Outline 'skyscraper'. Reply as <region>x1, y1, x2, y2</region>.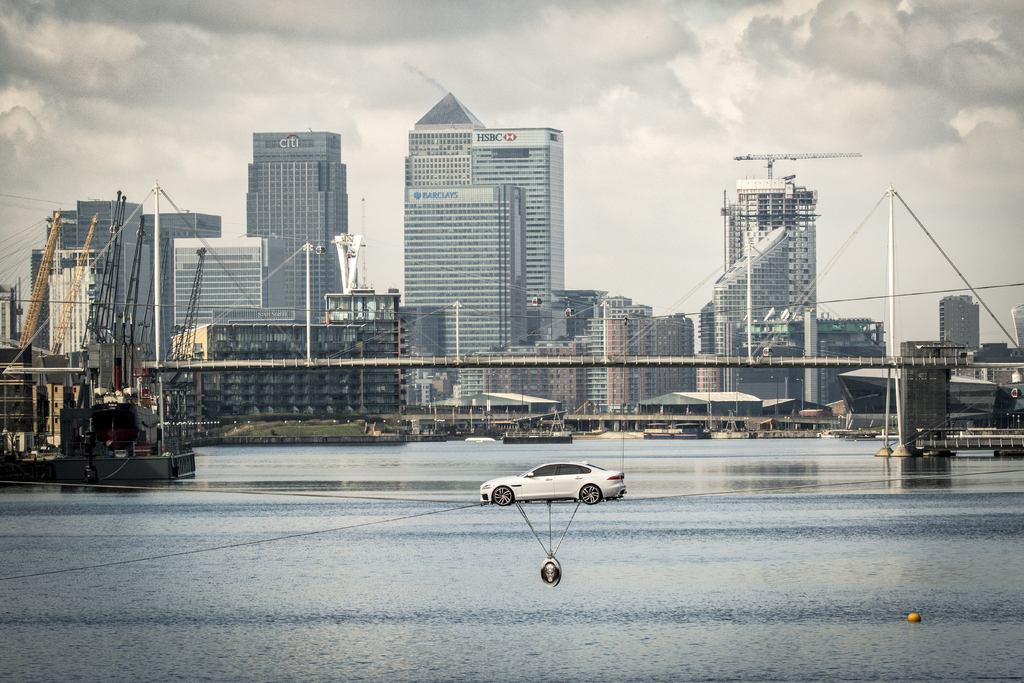
<region>716, 159, 897, 427</region>.
